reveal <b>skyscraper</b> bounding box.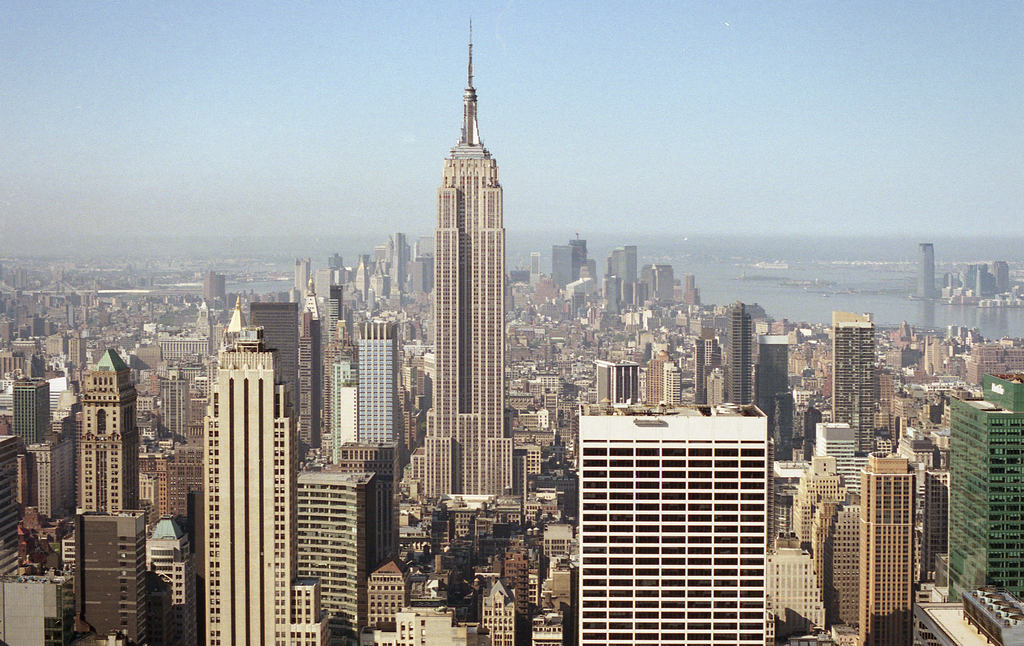
Revealed: 202/269/226/301.
